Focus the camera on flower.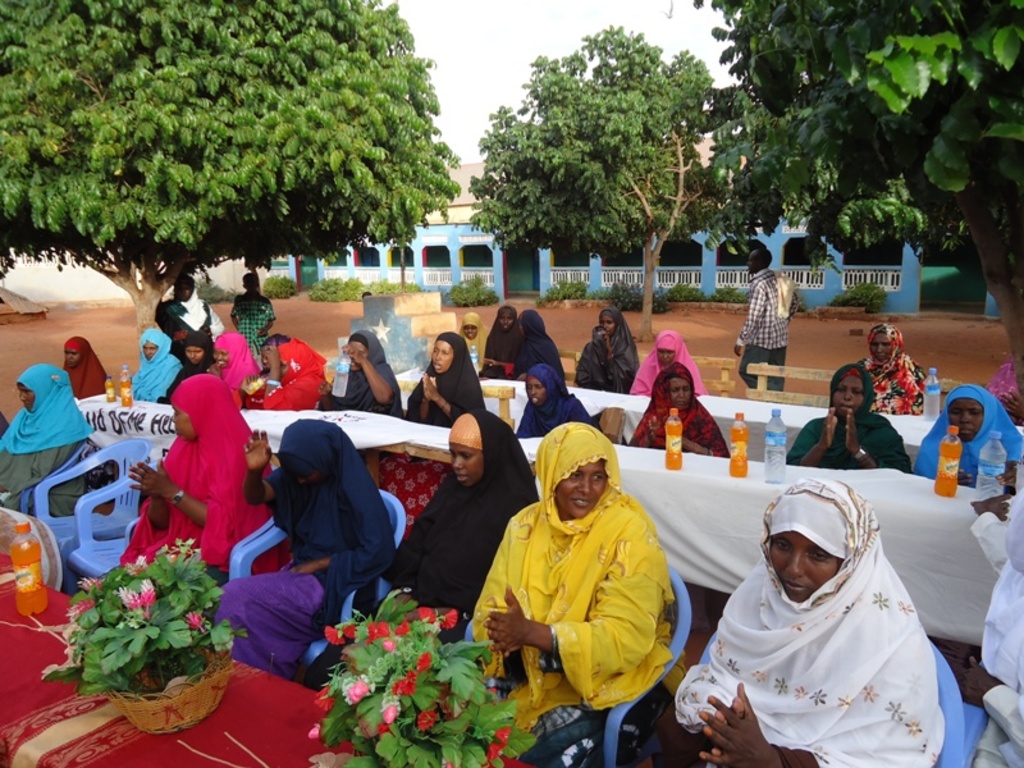
Focus region: (left=111, top=585, right=142, bottom=612).
